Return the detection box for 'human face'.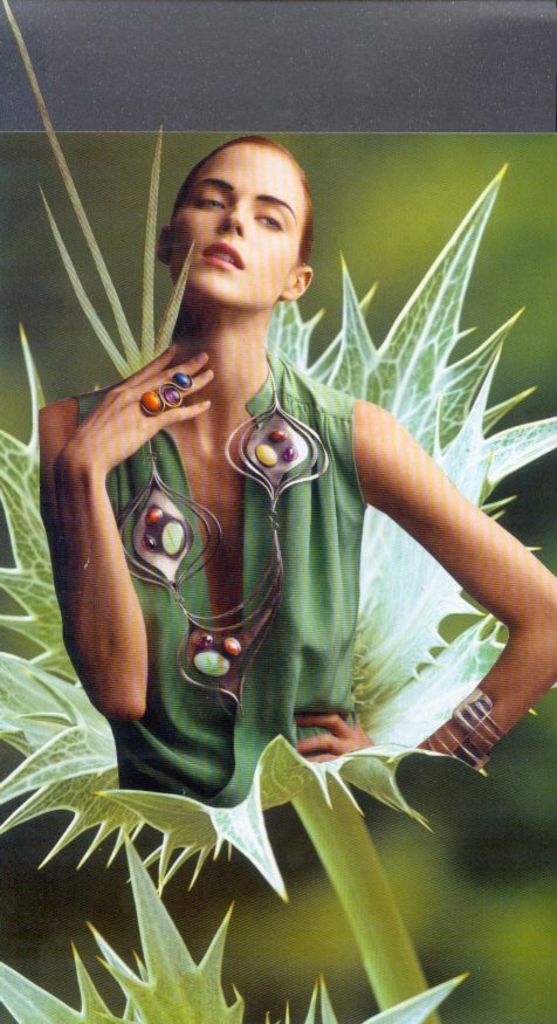
(174,144,304,310).
